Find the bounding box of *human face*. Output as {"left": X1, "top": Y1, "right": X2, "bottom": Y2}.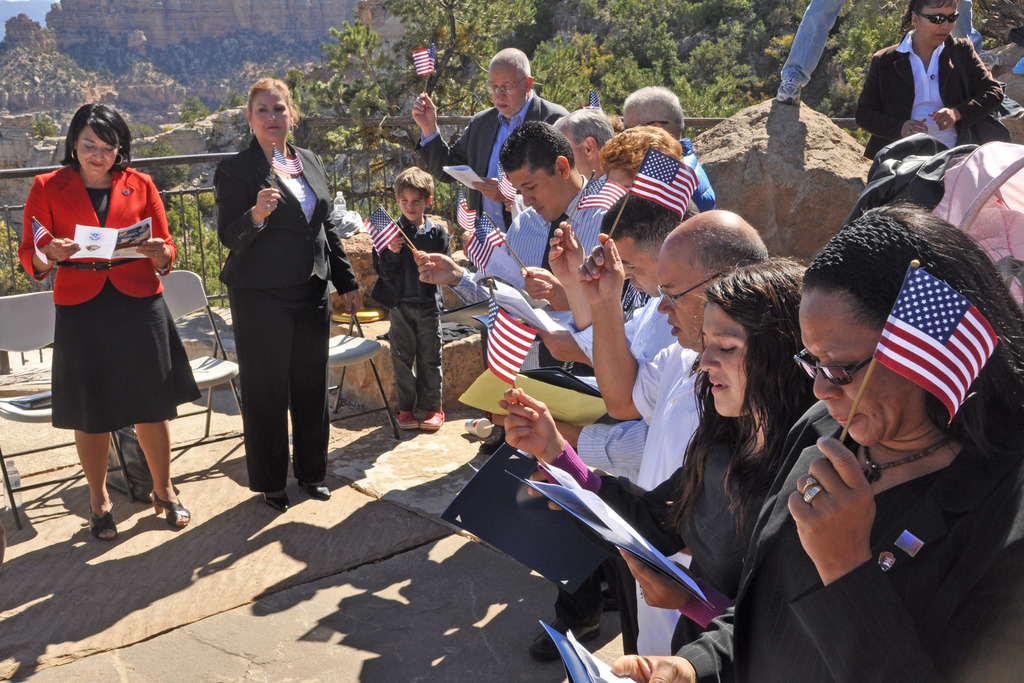
{"left": 652, "top": 255, "right": 712, "bottom": 350}.
